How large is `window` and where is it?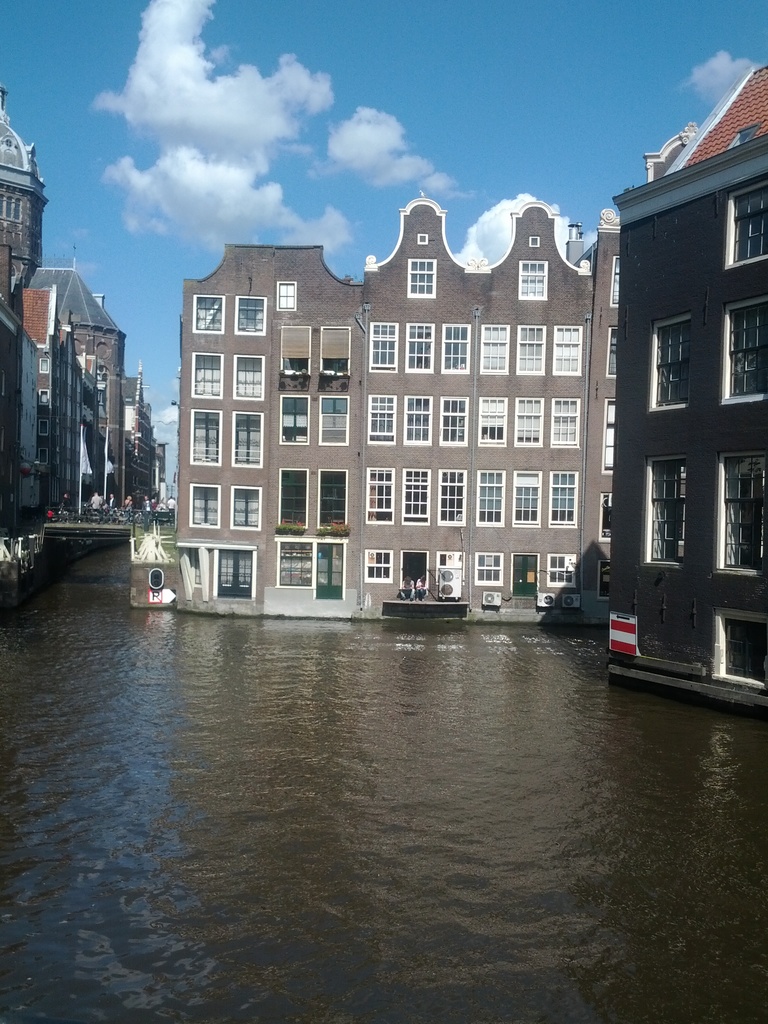
Bounding box: (510,399,540,447).
